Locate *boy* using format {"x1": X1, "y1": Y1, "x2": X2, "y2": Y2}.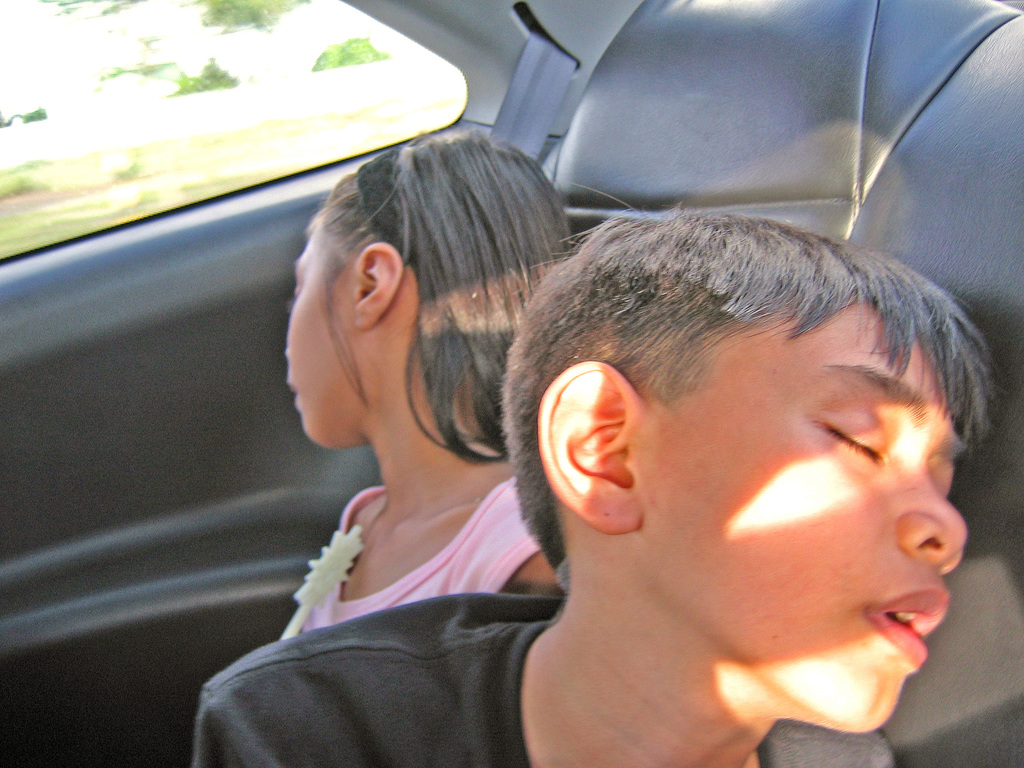
{"x1": 181, "y1": 213, "x2": 1023, "y2": 767}.
